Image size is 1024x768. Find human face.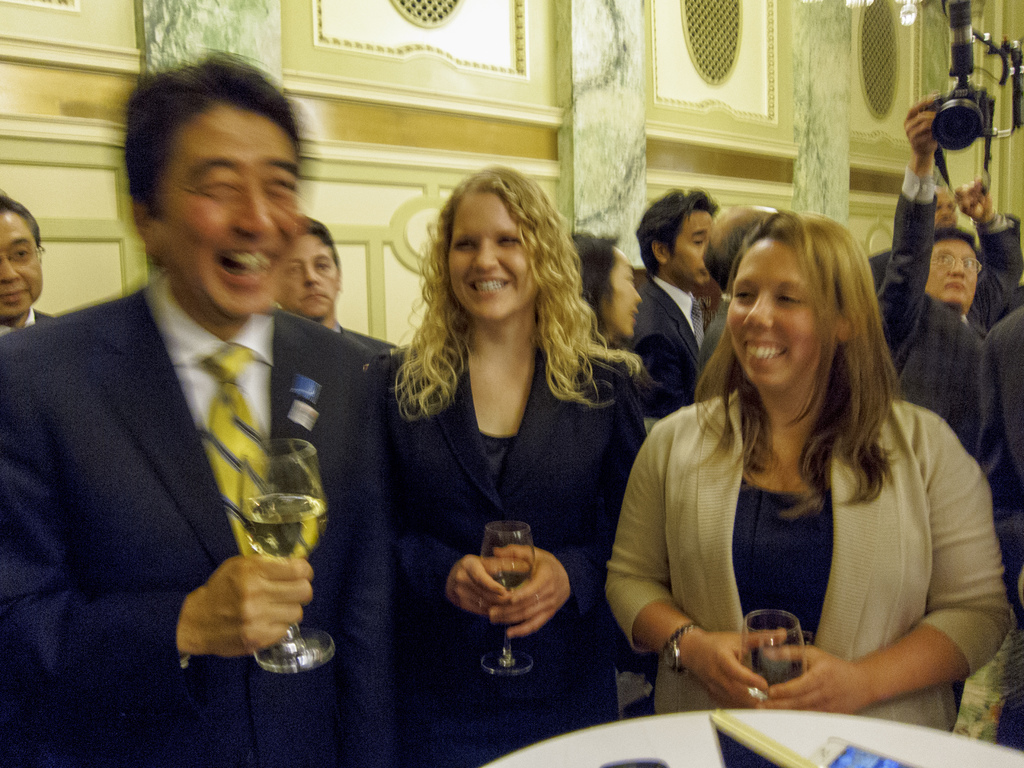
268:230:340:319.
